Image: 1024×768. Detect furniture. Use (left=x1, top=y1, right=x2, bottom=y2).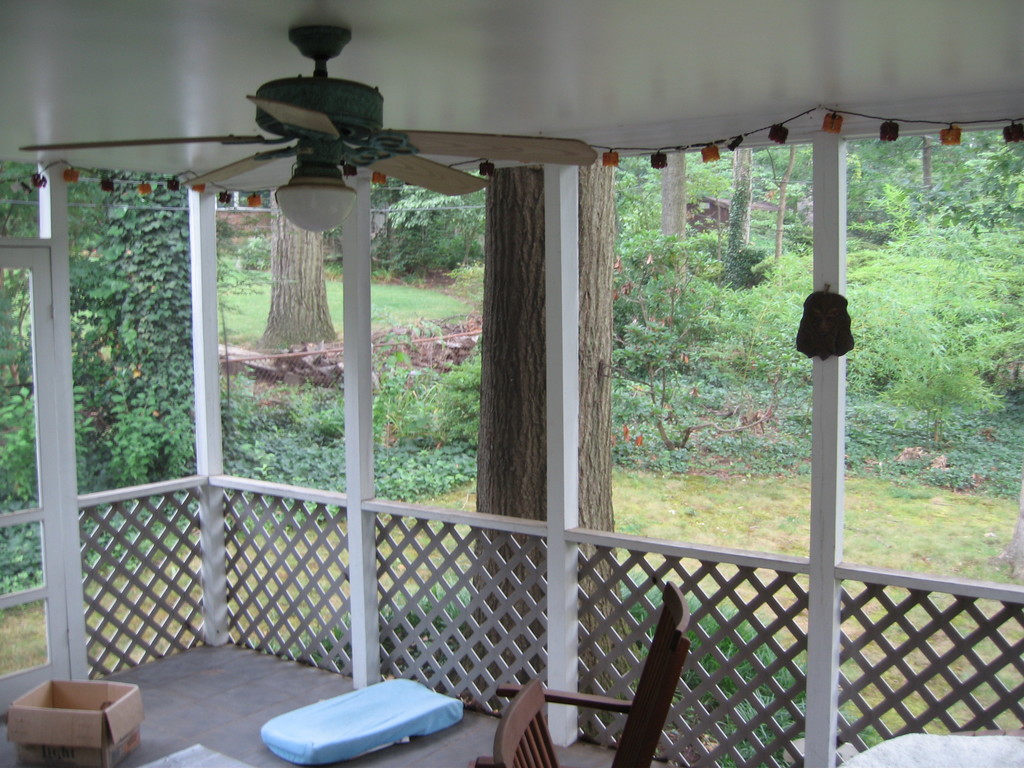
(left=476, top=582, right=689, bottom=767).
